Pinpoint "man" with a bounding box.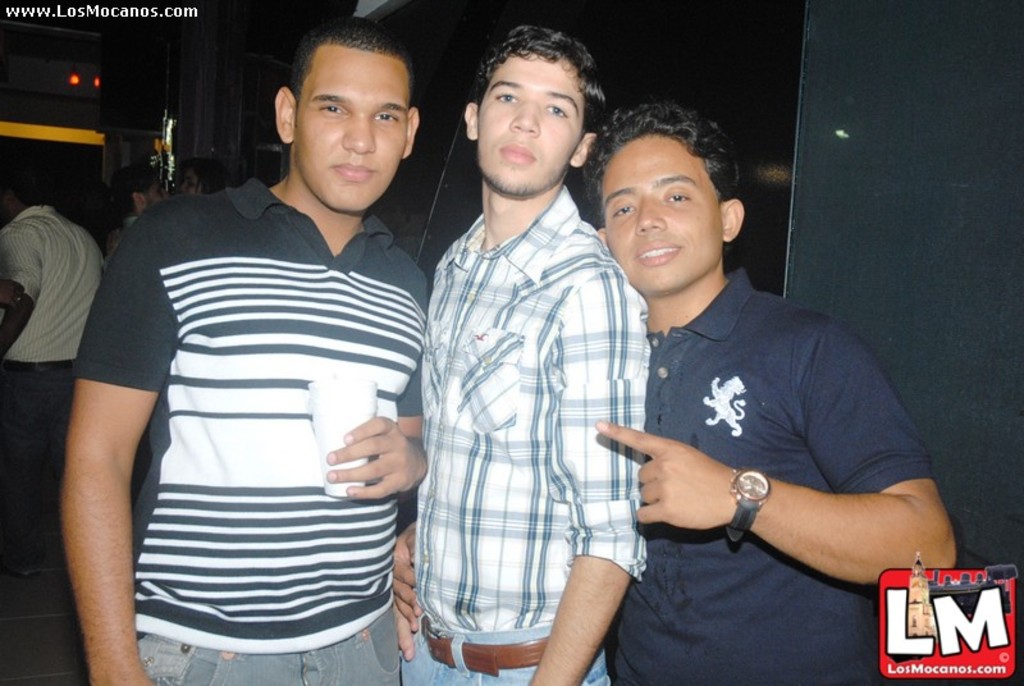
bbox=(392, 95, 963, 685).
